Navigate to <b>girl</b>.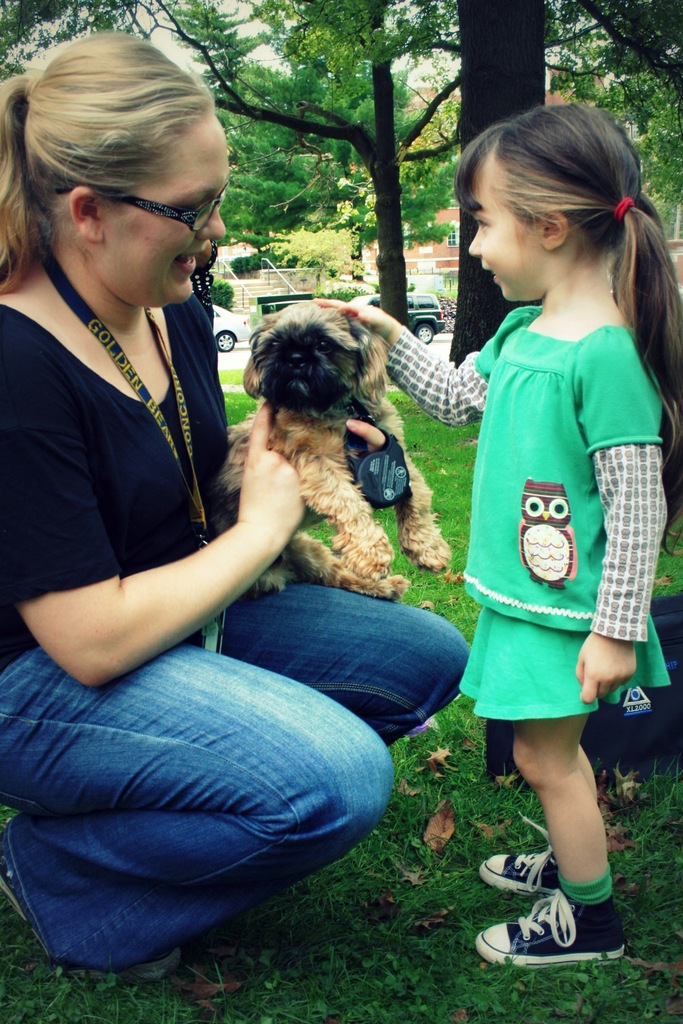
Navigation target: 300/89/682/975.
